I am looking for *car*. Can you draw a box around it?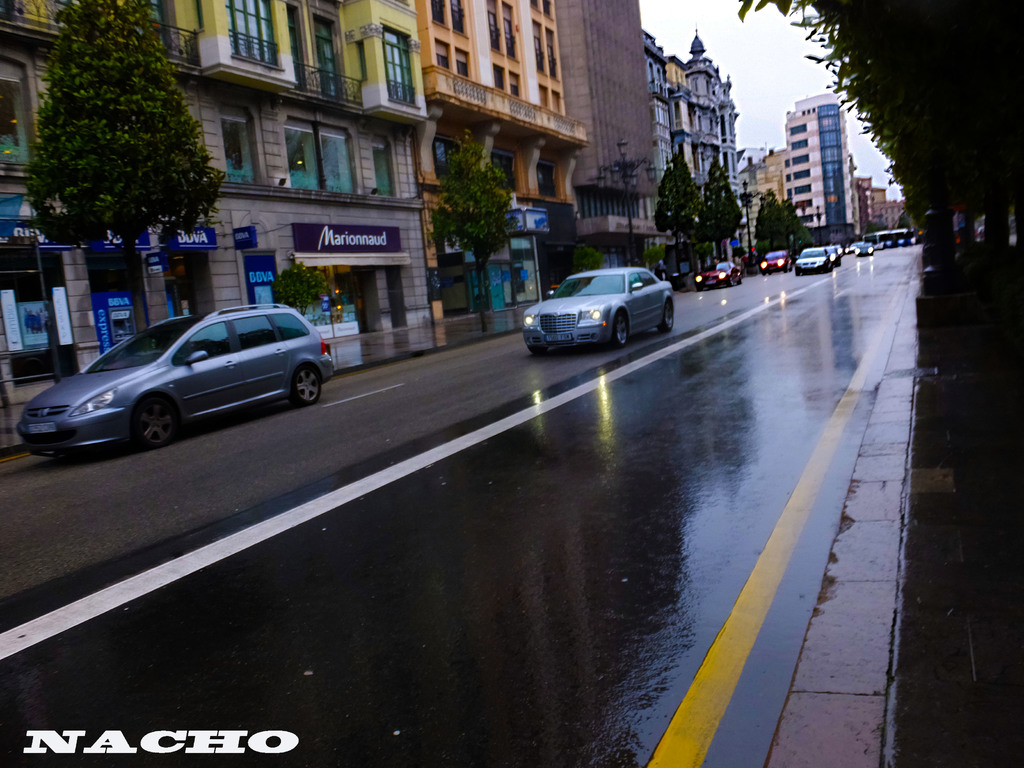
Sure, the bounding box is pyautogui.locateOnScreen(792, 249, 833, 278).
